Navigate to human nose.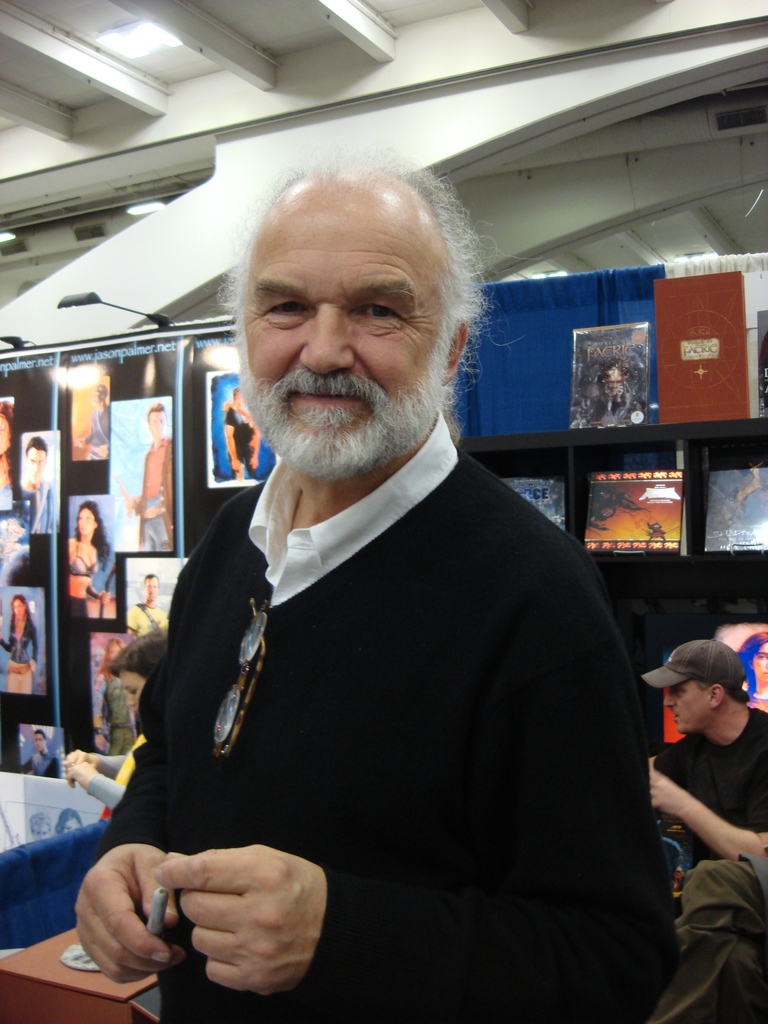
Navigation target: l=299, t=310, r=351, b=379.
